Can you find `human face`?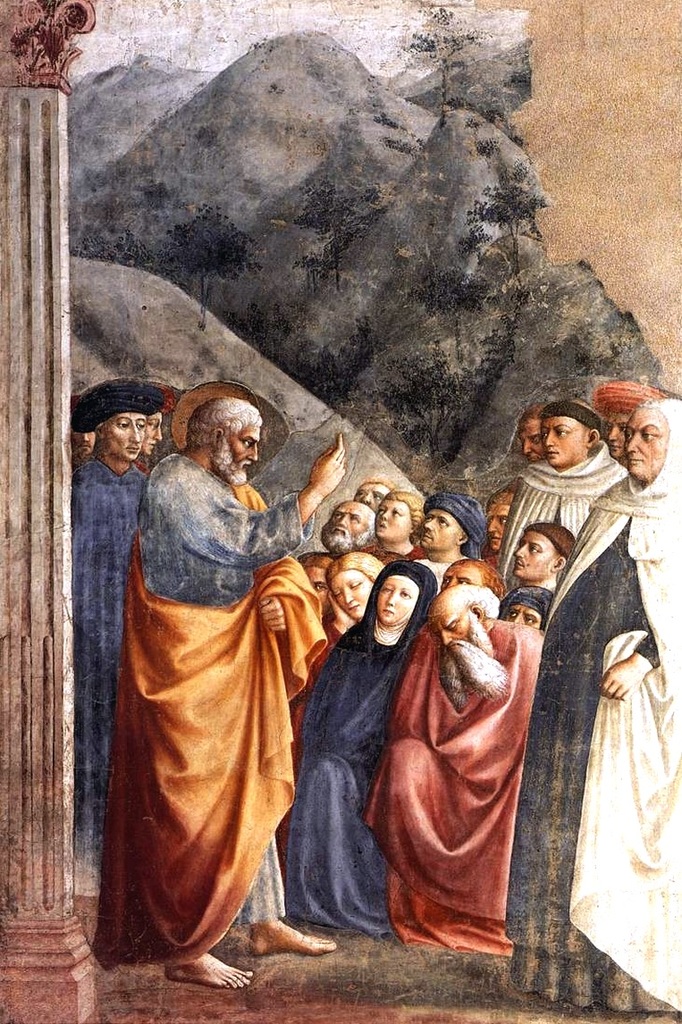
Yes, bounding box: BBox(547, 415, 585, 464).
